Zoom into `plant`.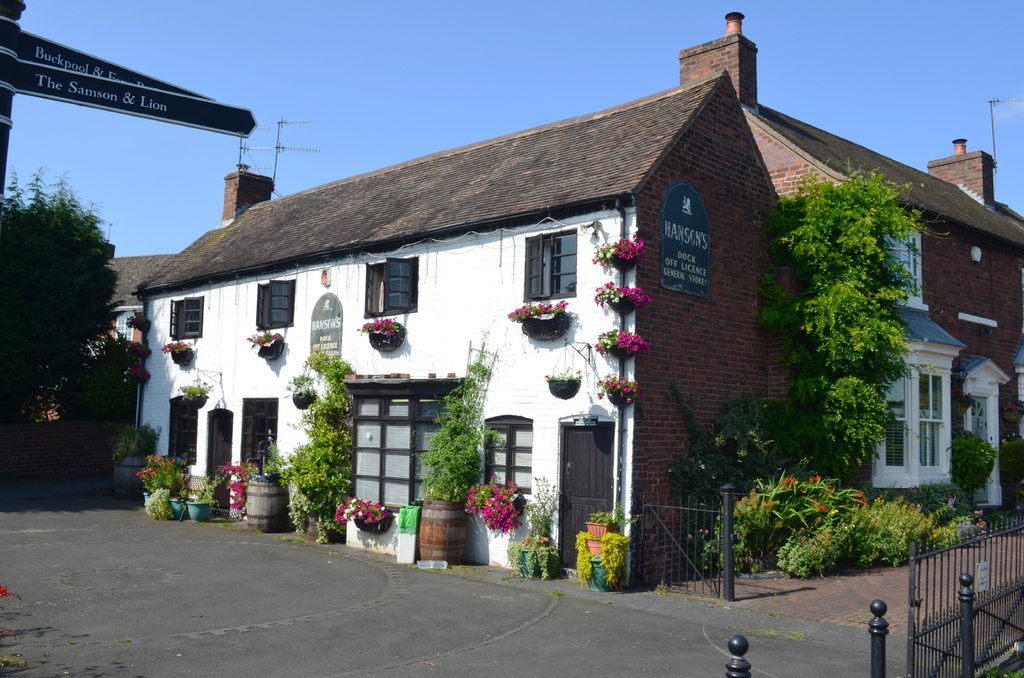
Zoom target: l=161, t=335, r=191, b=361.
